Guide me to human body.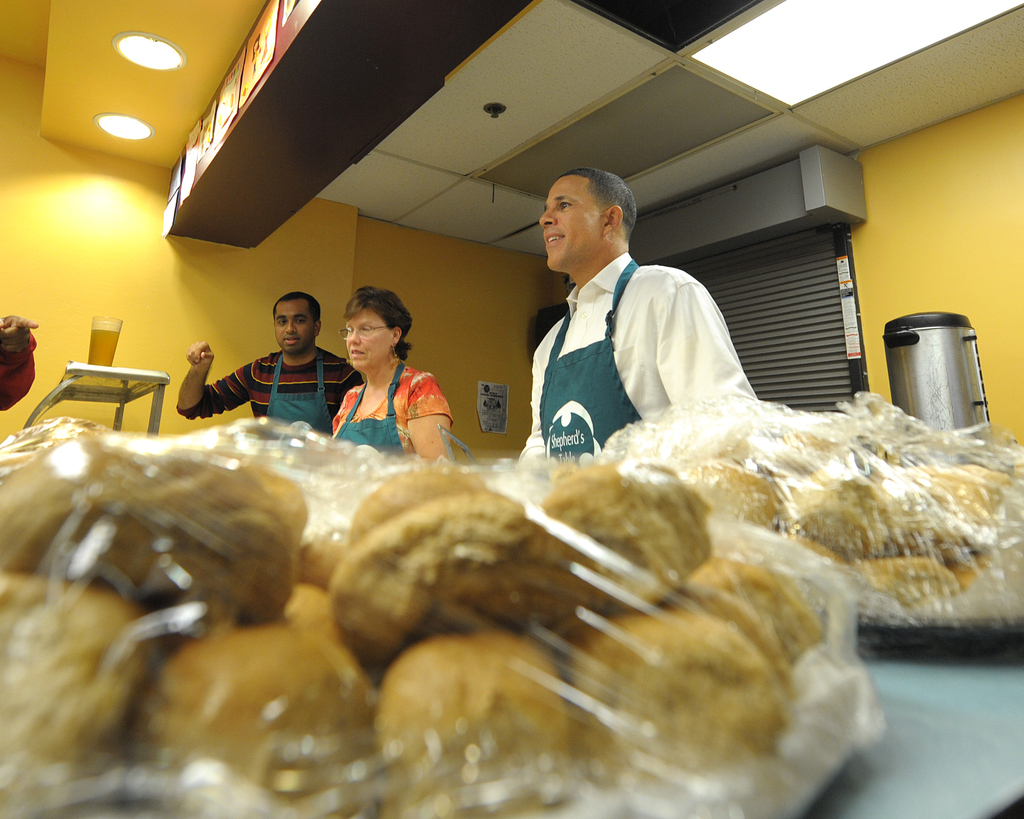
Guidance: (515,172,767,454).
